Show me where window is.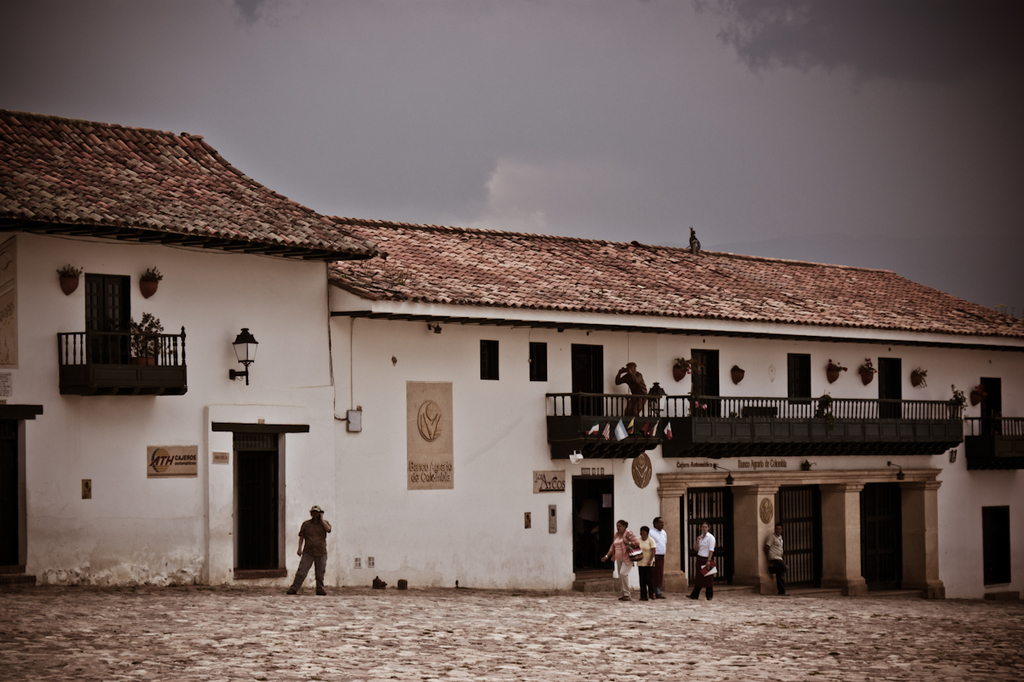
window is at box=[788, 352, 810, 404].
